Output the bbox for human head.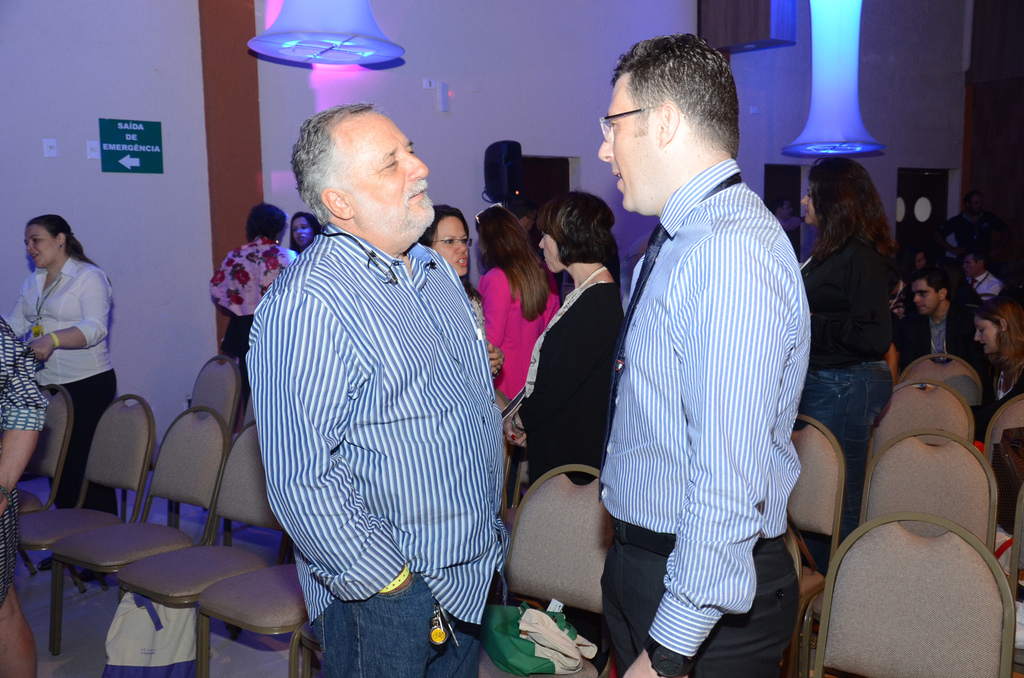
777,198,793,223.
